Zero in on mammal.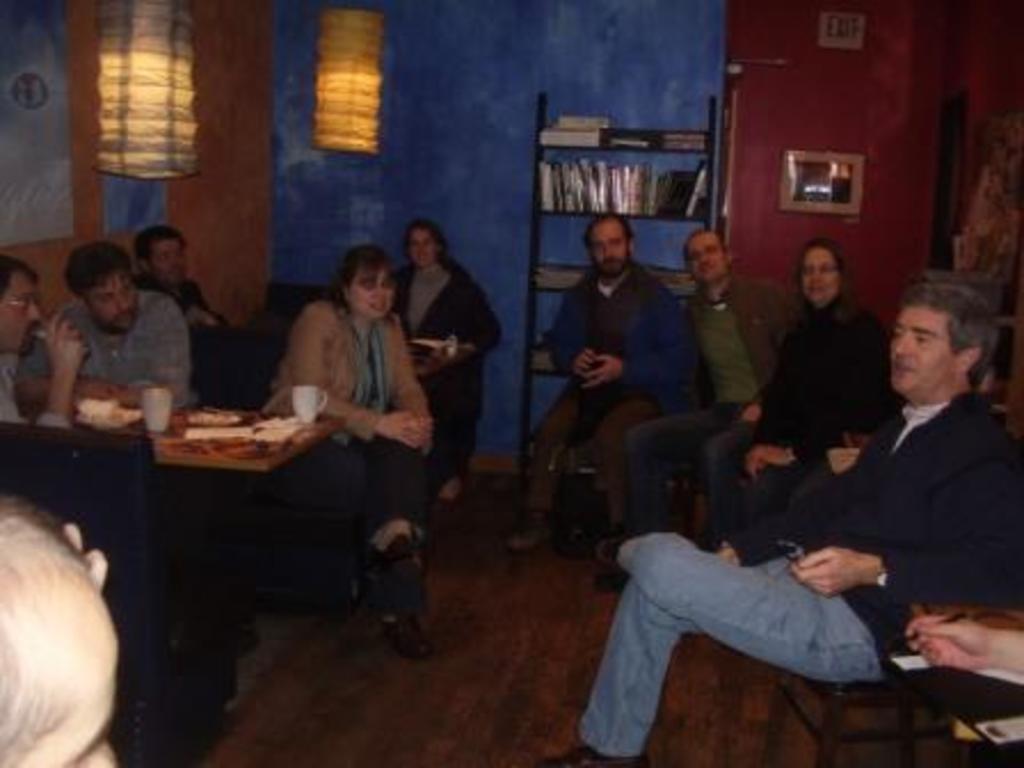
Zeroed in: pyautogui.locateOnScreen(16, 245, 194, 395).
